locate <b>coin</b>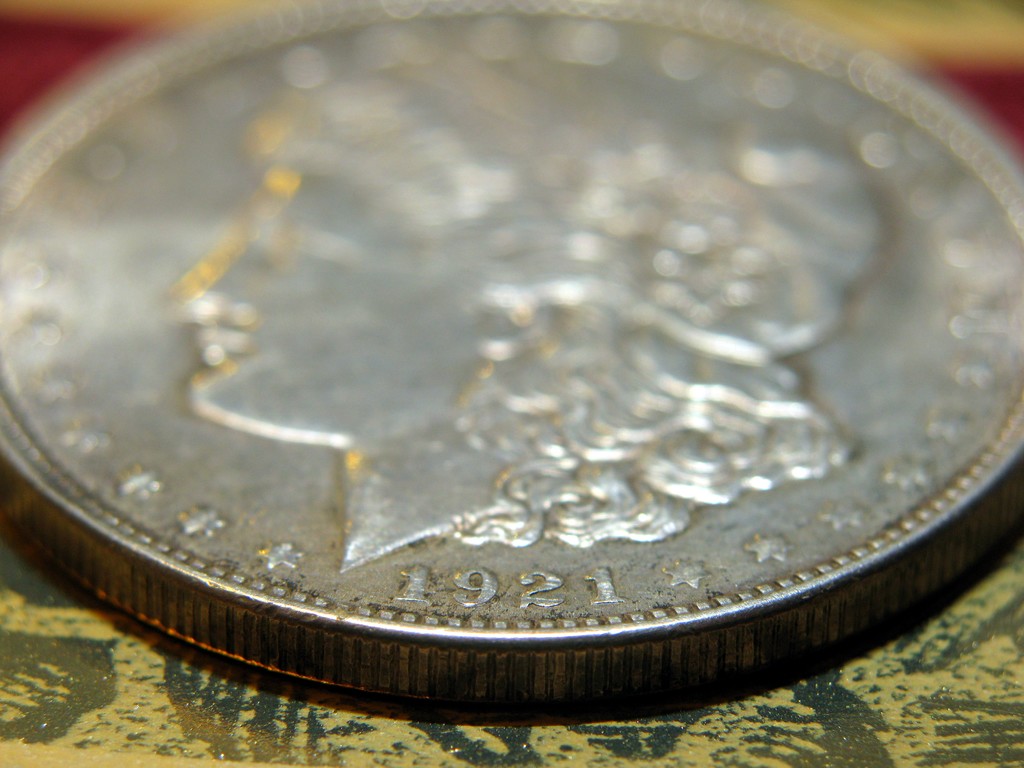
Rect(0, 0, 1023, 705)
